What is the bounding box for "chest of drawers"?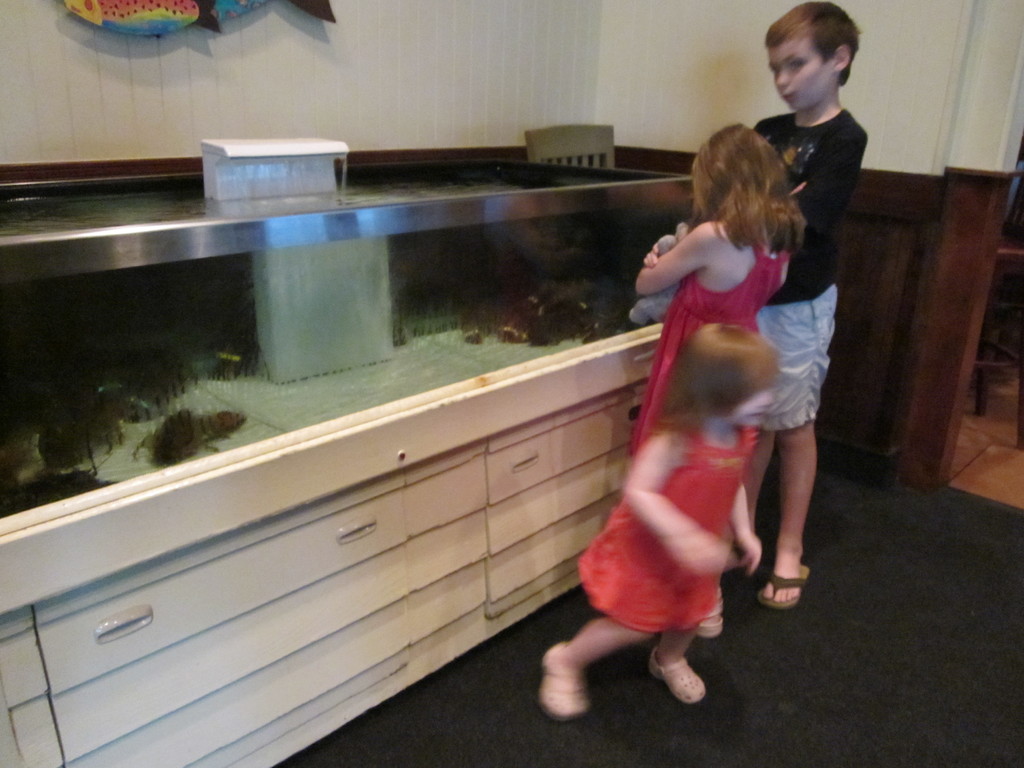
bbox=[0, 372, 665, 767].
